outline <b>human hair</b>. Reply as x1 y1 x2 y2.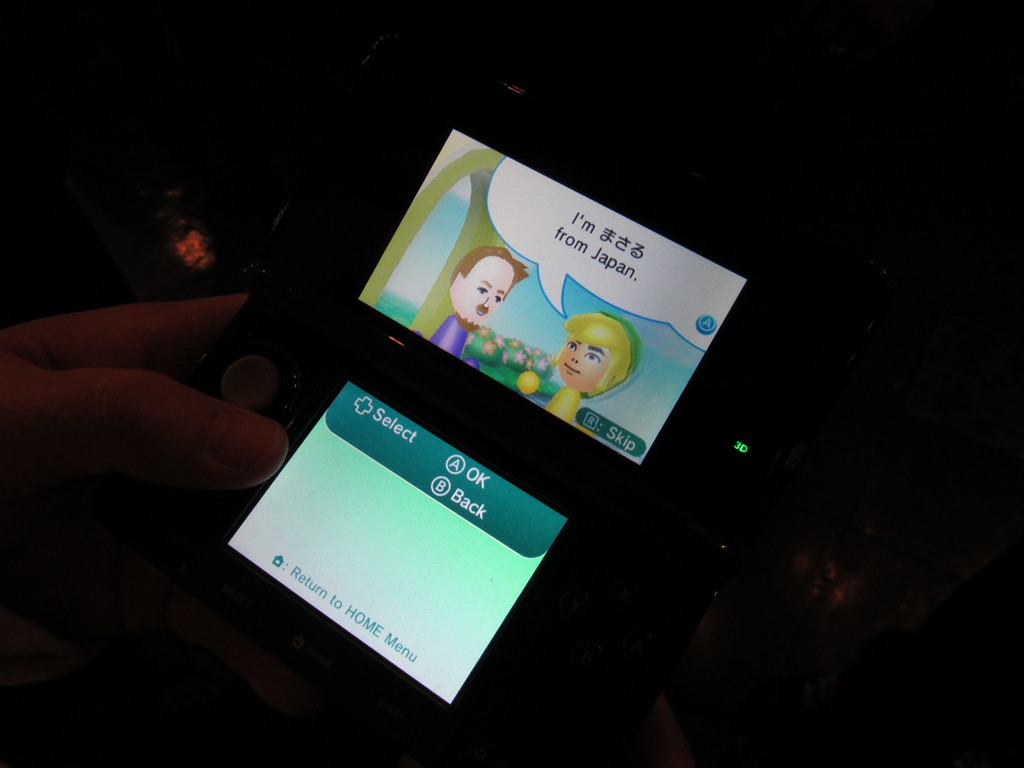
449 248 528 305.
